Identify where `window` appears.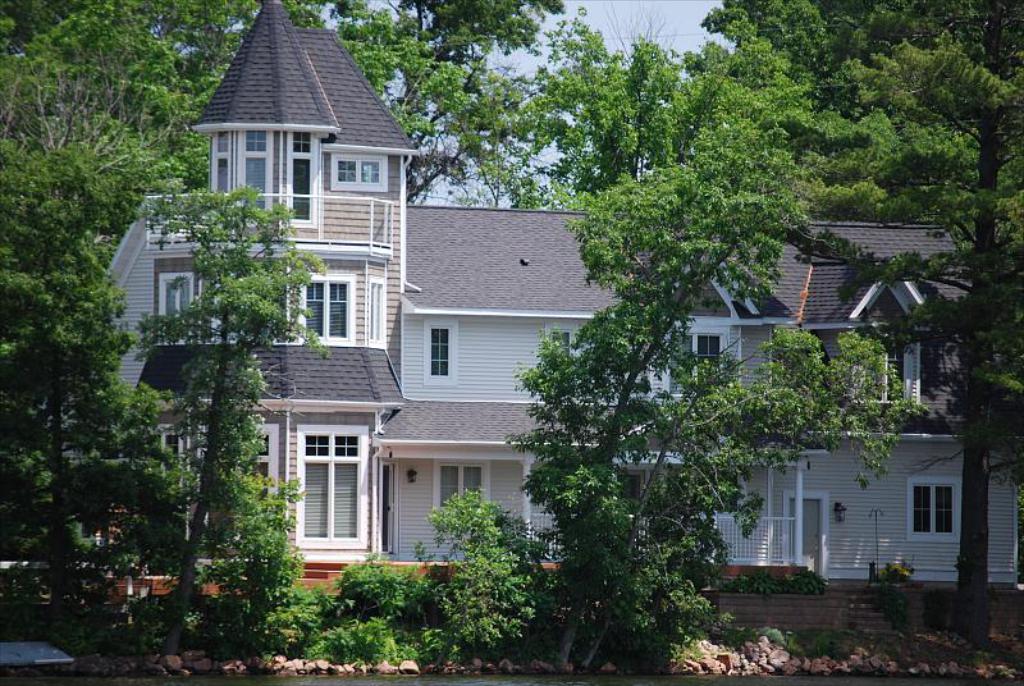
Appears at l=300, t=273, r=353, b=346.
